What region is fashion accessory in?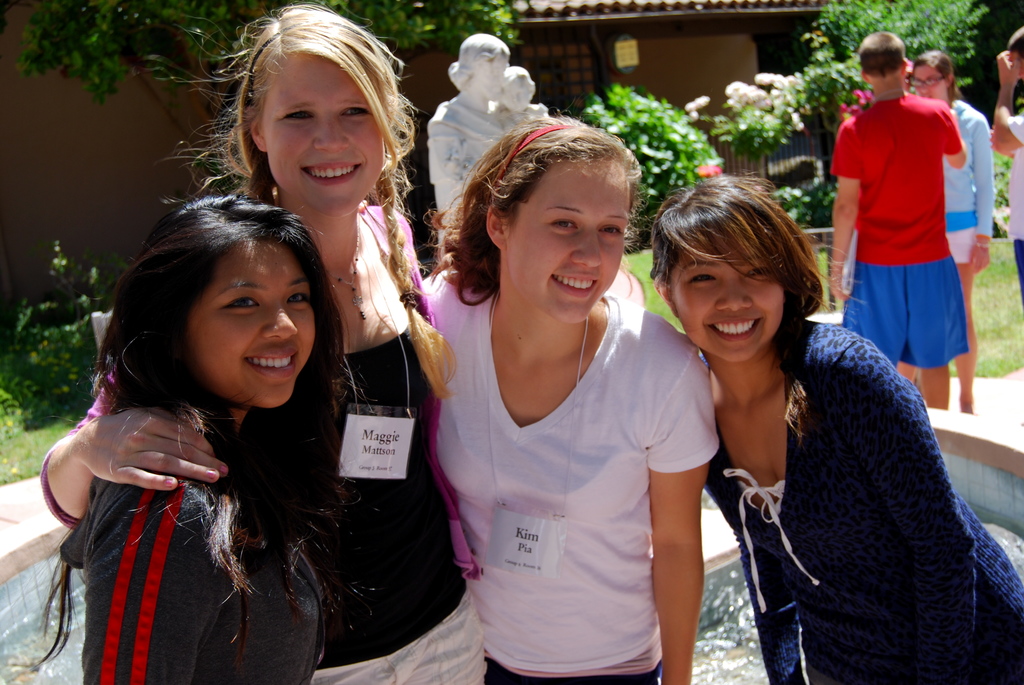
pyautogui.locateOnScreen(220, 467, 227, 475).
